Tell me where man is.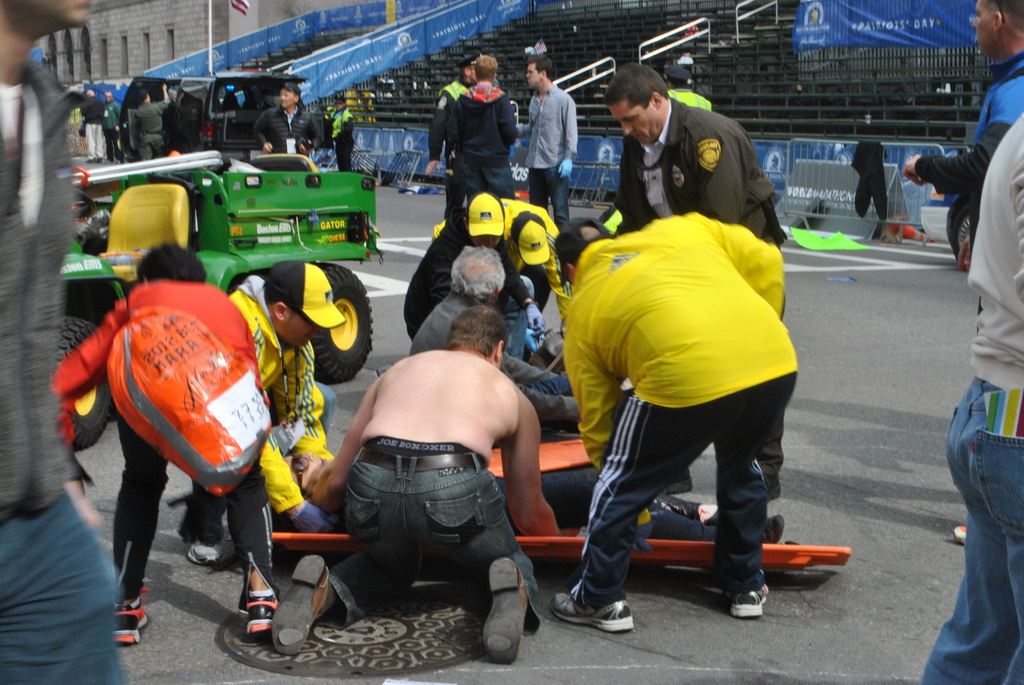
man is at bbox=(426, 51, 481, 217).
